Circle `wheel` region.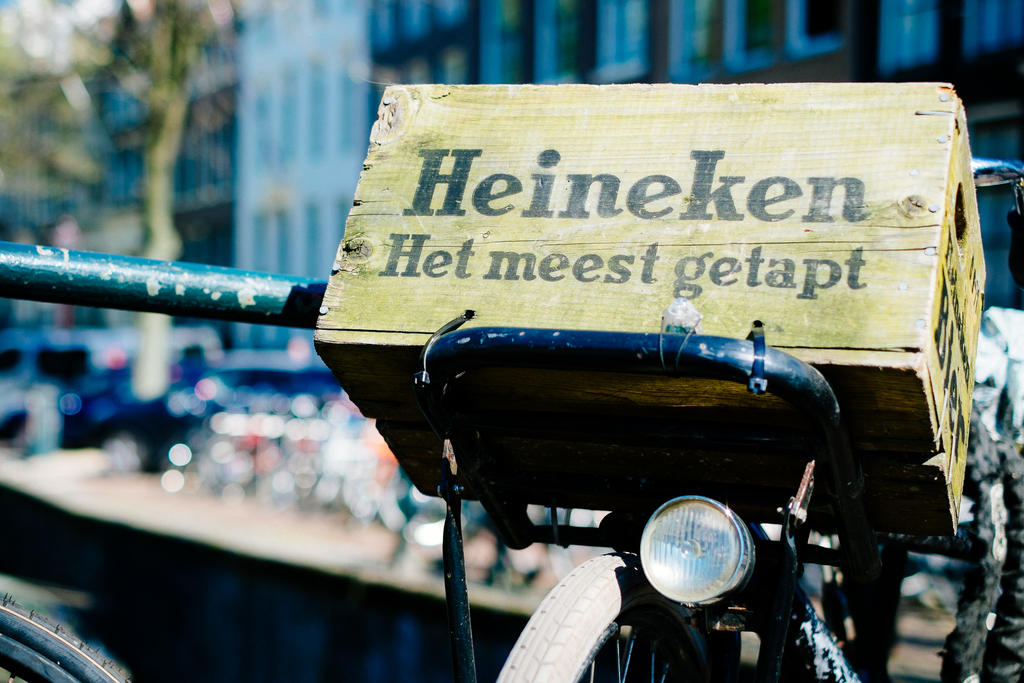
Region: 500, 550, 730, 682.
